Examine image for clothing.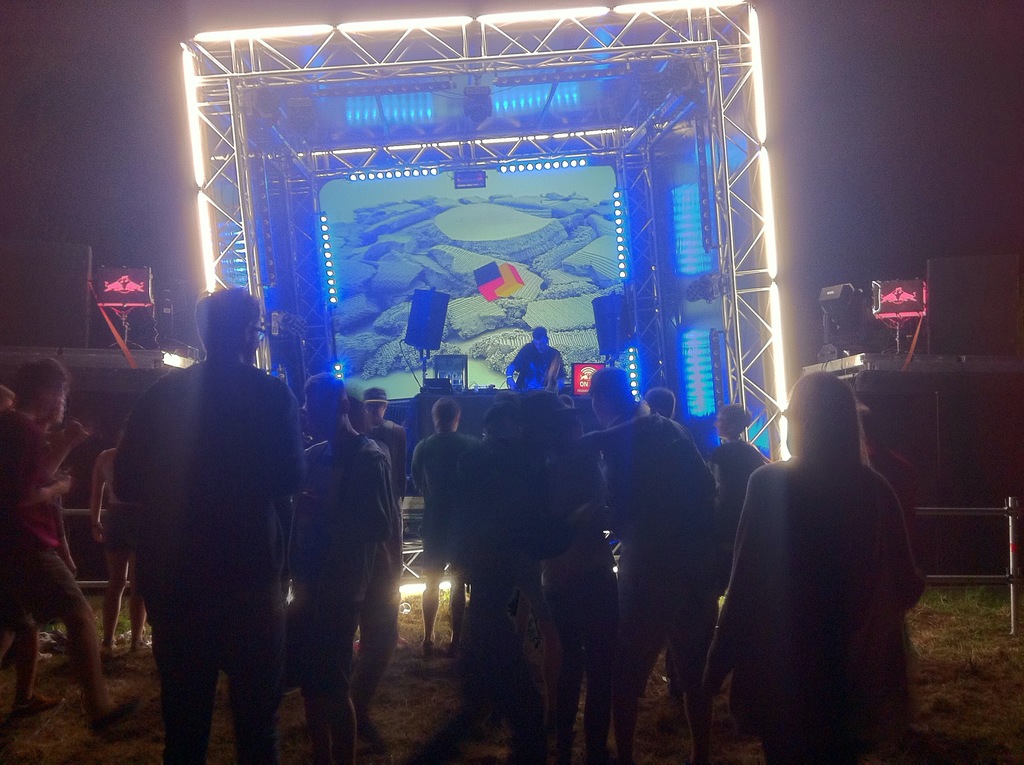
Examination result: (0,413,86,638).
